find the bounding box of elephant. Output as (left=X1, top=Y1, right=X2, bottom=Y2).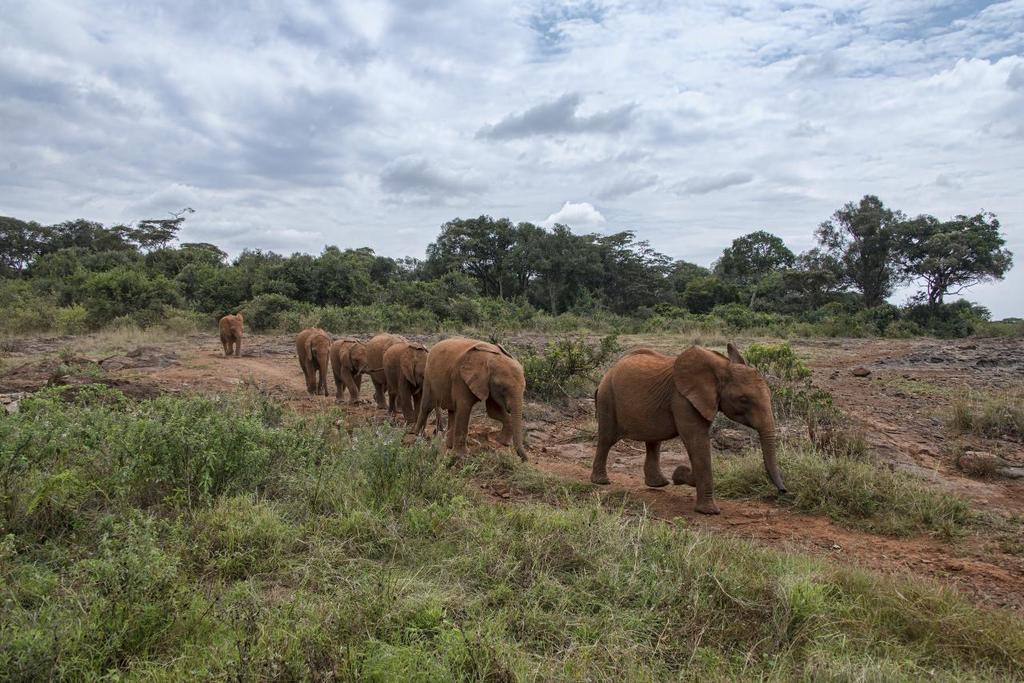
(left=382, top=344, right=436, bottom=440).
